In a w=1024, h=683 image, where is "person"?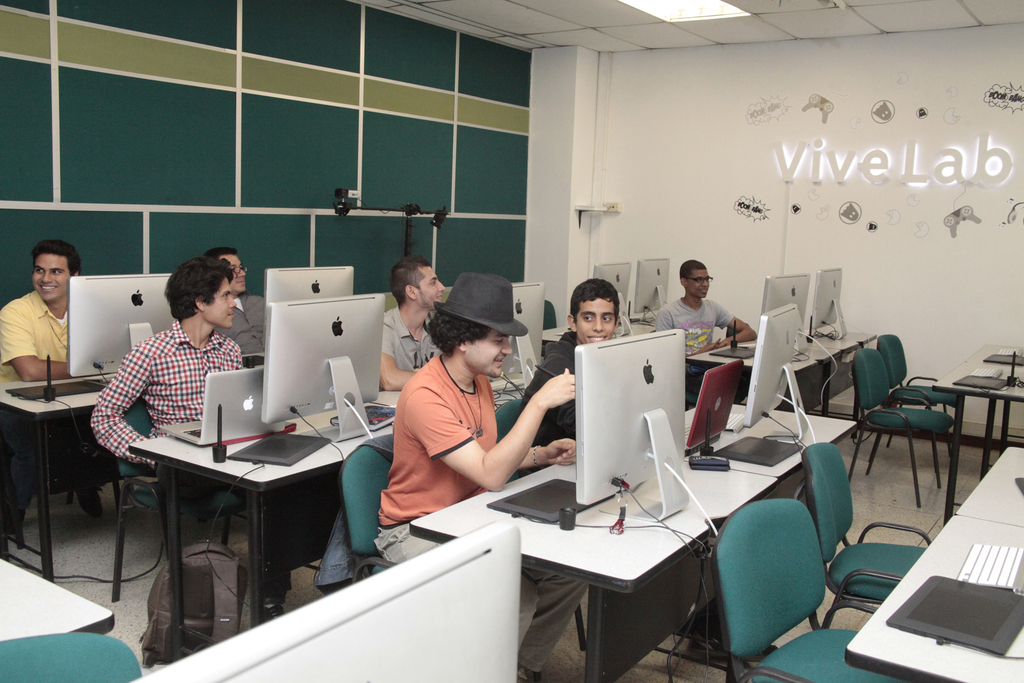
x1=95, y1=254, x2=294, y2=610.
